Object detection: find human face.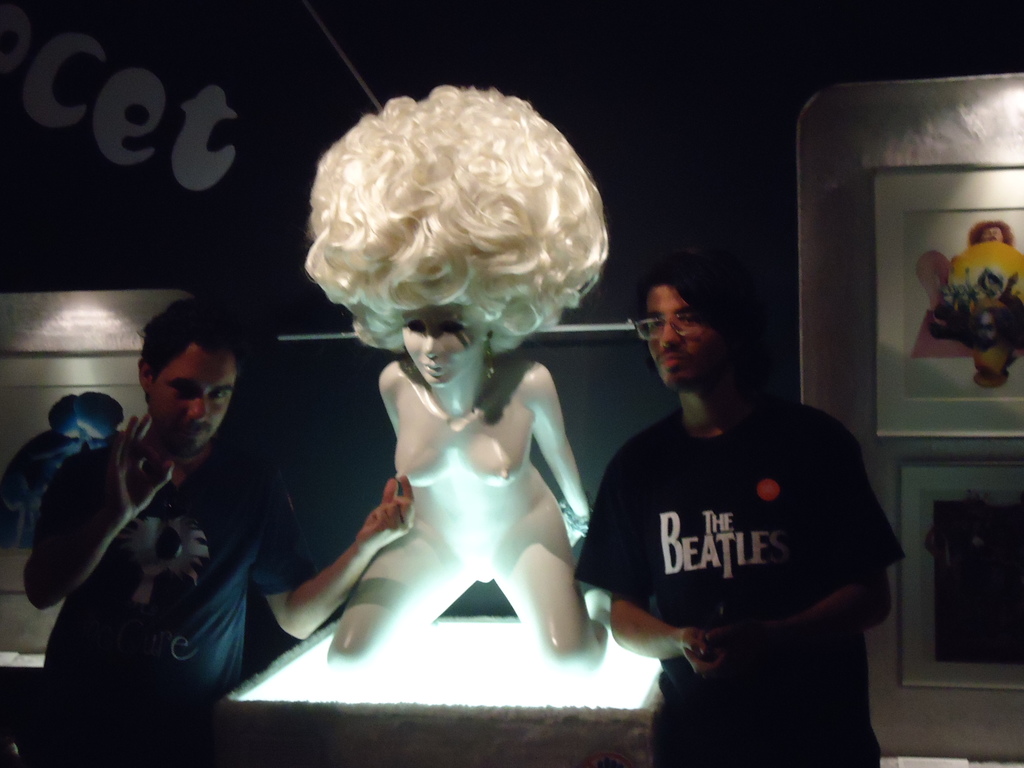
[left=984, top=225, right=1001, bottom=241].
